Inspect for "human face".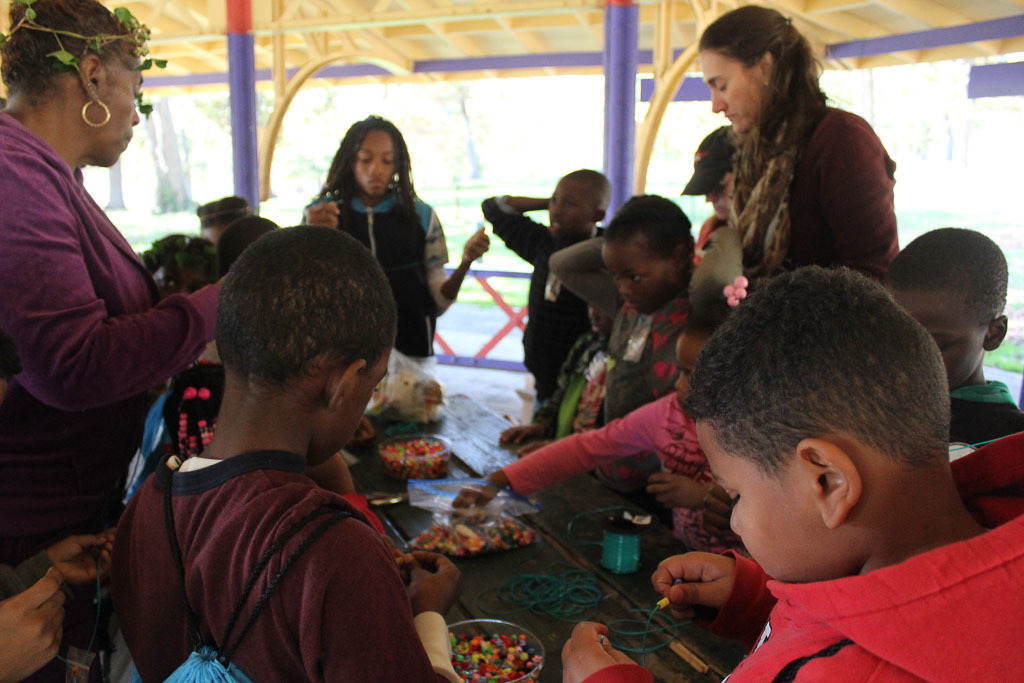
Inspection: 688, 426, 819, 580.
